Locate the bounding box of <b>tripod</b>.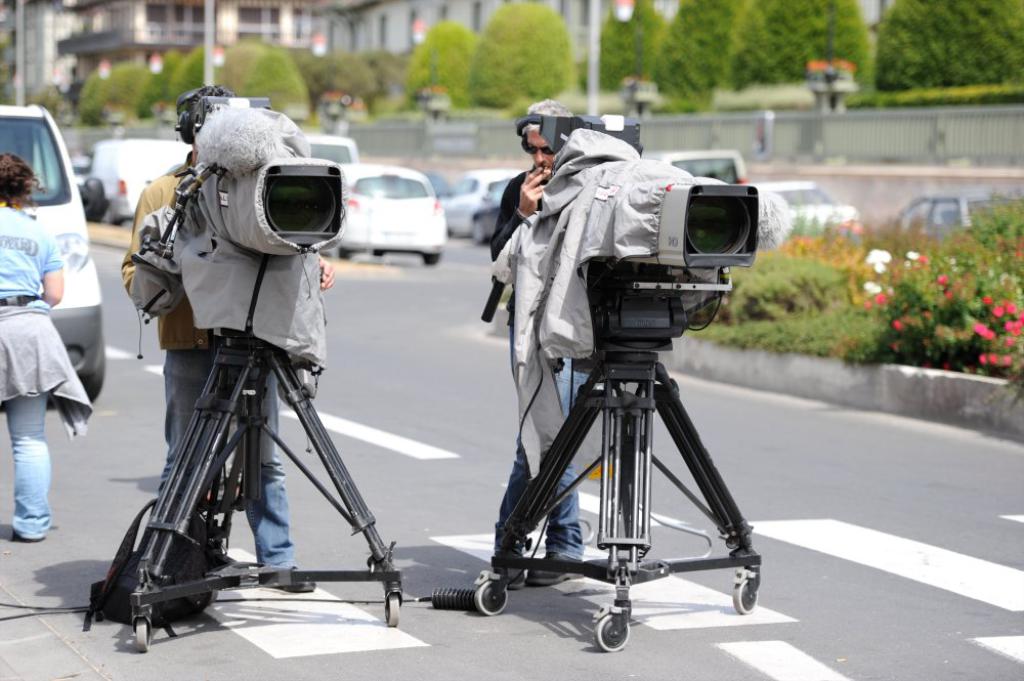
Bounding box: [129, 327, 404, 627].
